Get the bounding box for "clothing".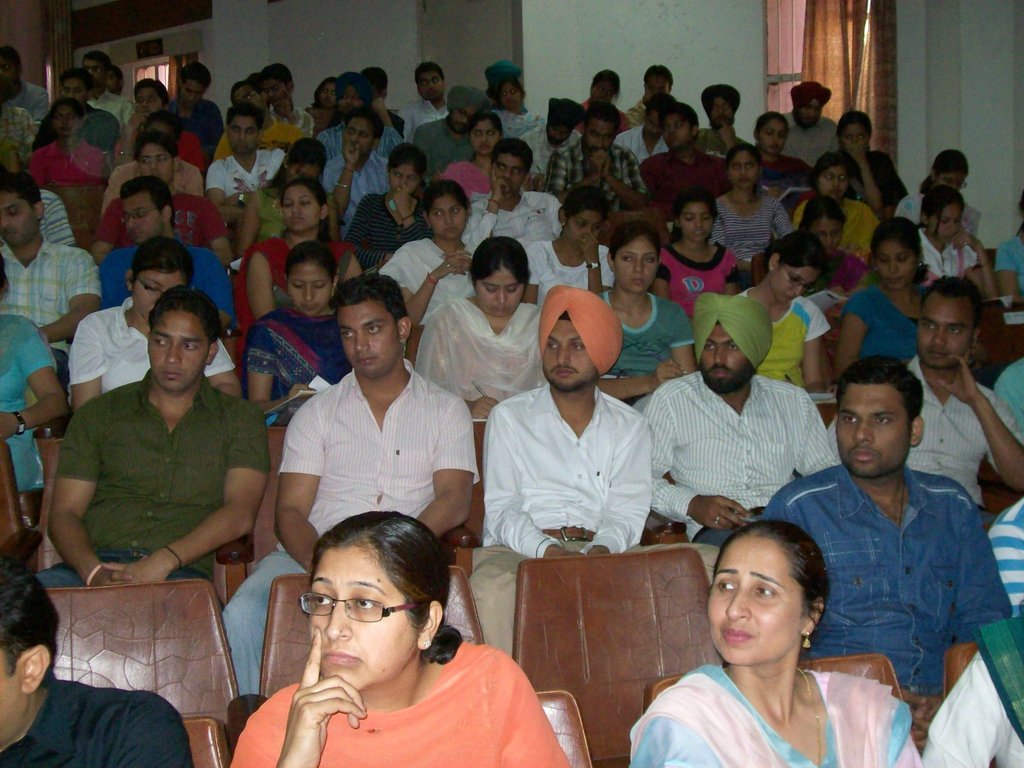
x1=380, y1=228, x2=470, y2=328.
